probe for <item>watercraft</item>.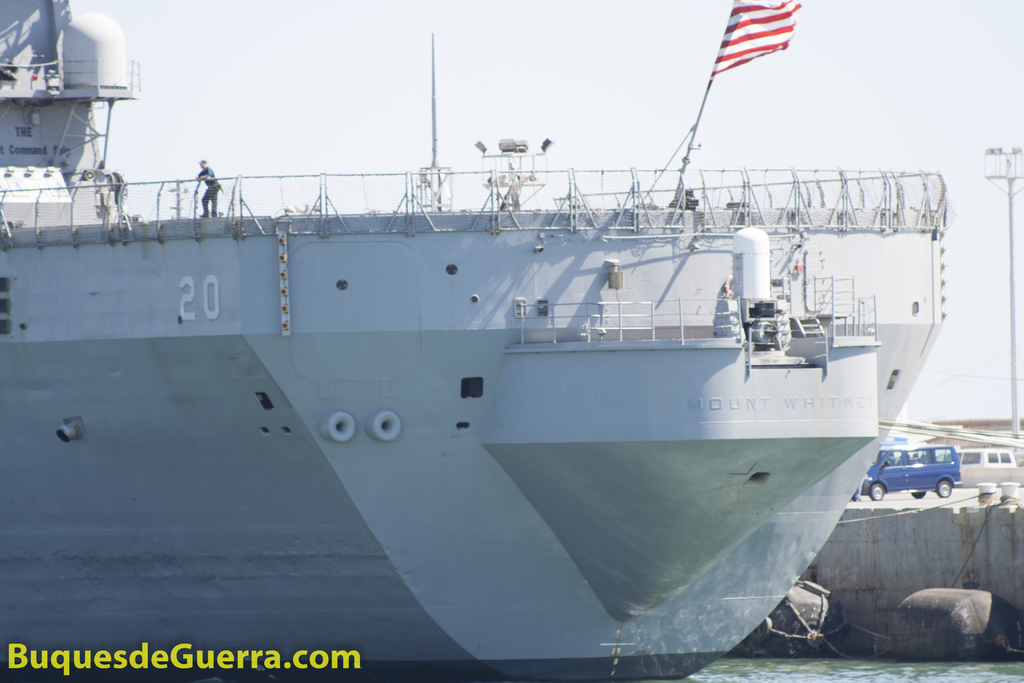
Probe result: <box>19,34,956,616</box>.
